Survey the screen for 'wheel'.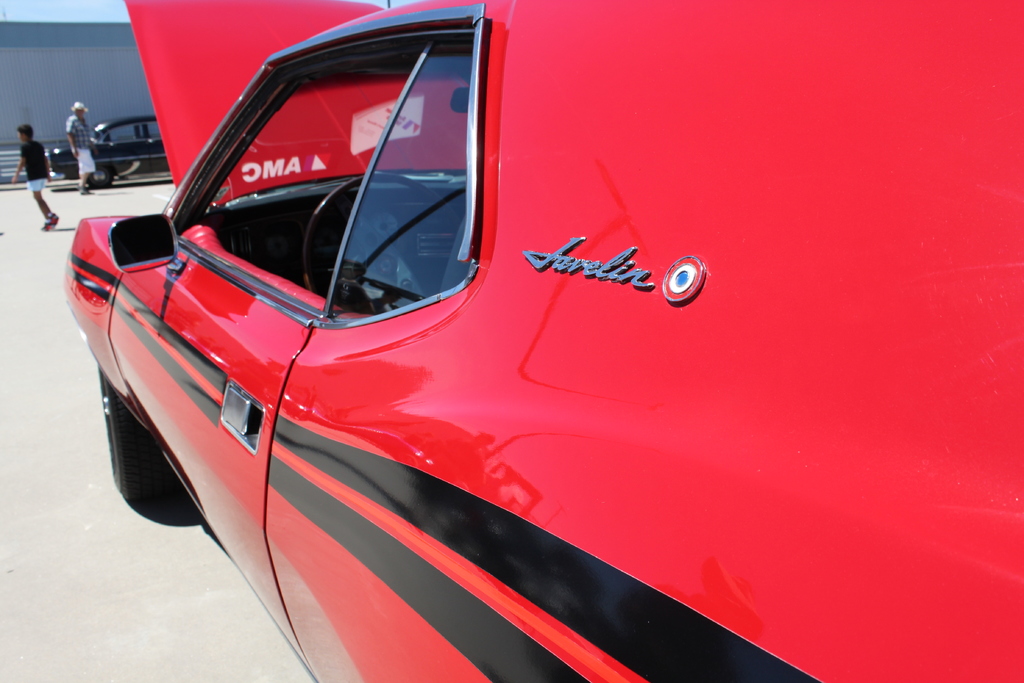
Survey found: bbox(86, 163, 116, 190).
